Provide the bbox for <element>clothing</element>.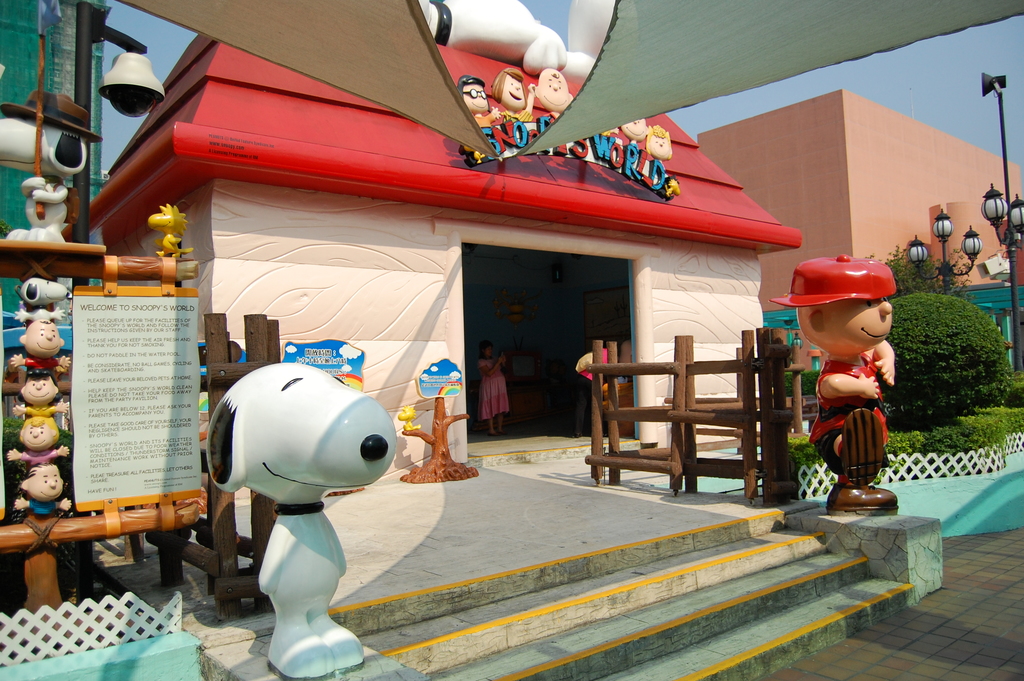
{"x1": 26, "y1": 498, "x2": 56, "y2": 515}.
